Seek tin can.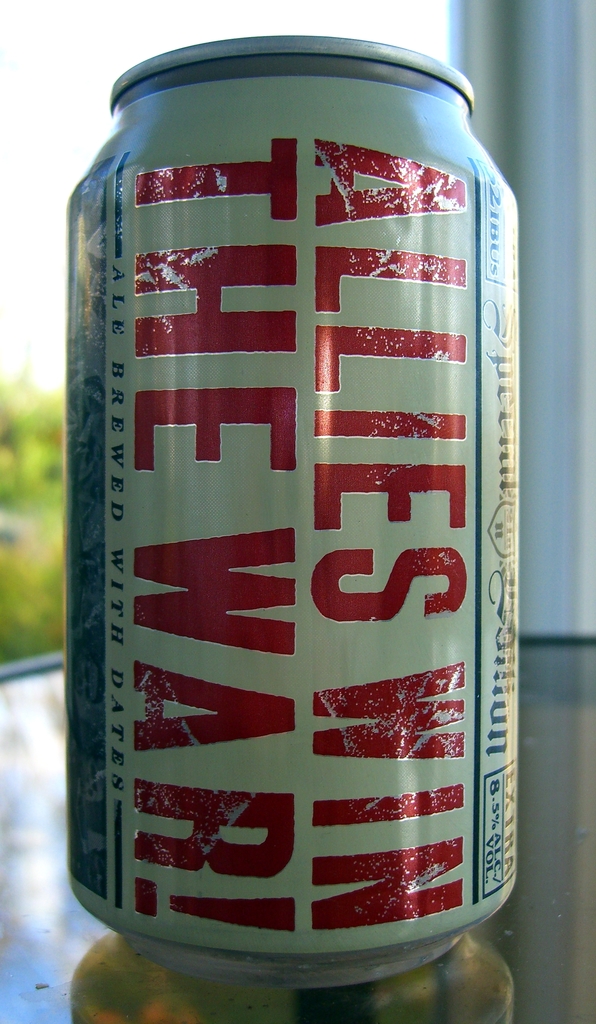
crop(70, 35, 519, 984).
